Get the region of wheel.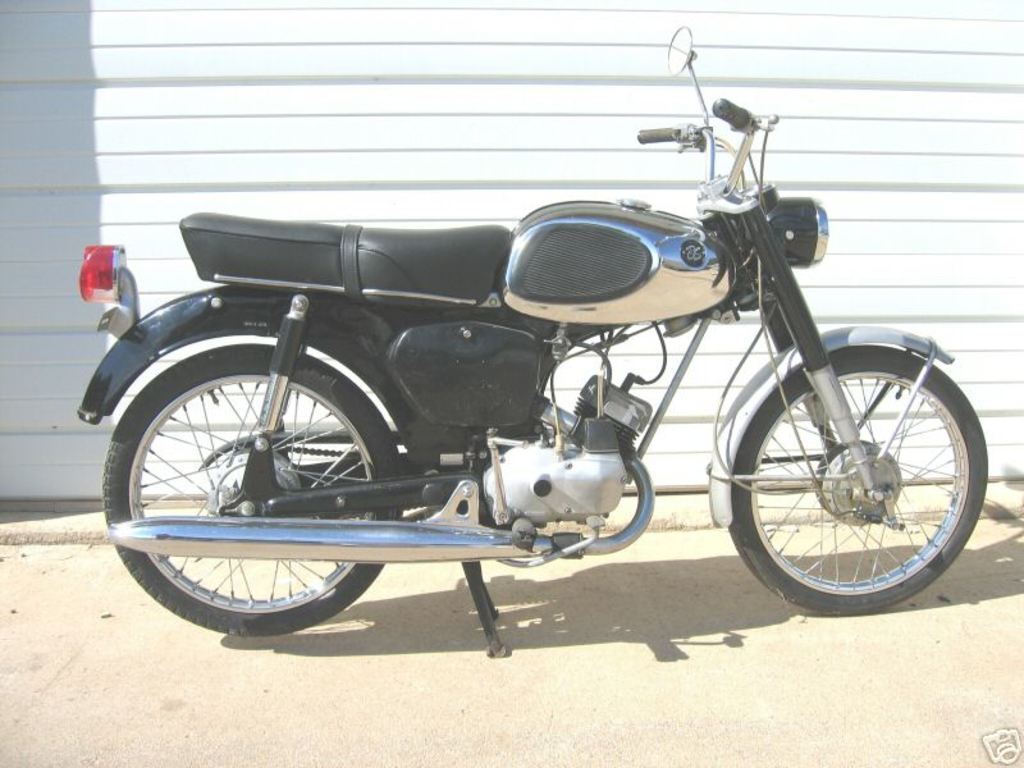
crop(727, 334, 979, 607).
